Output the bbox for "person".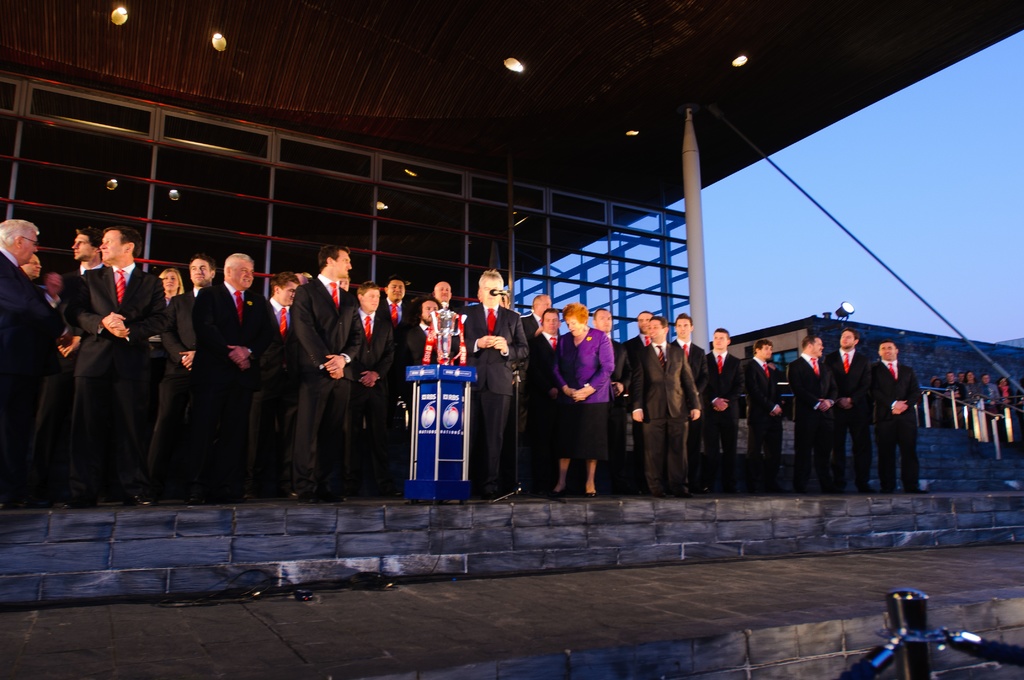
[146,259,187,314].
